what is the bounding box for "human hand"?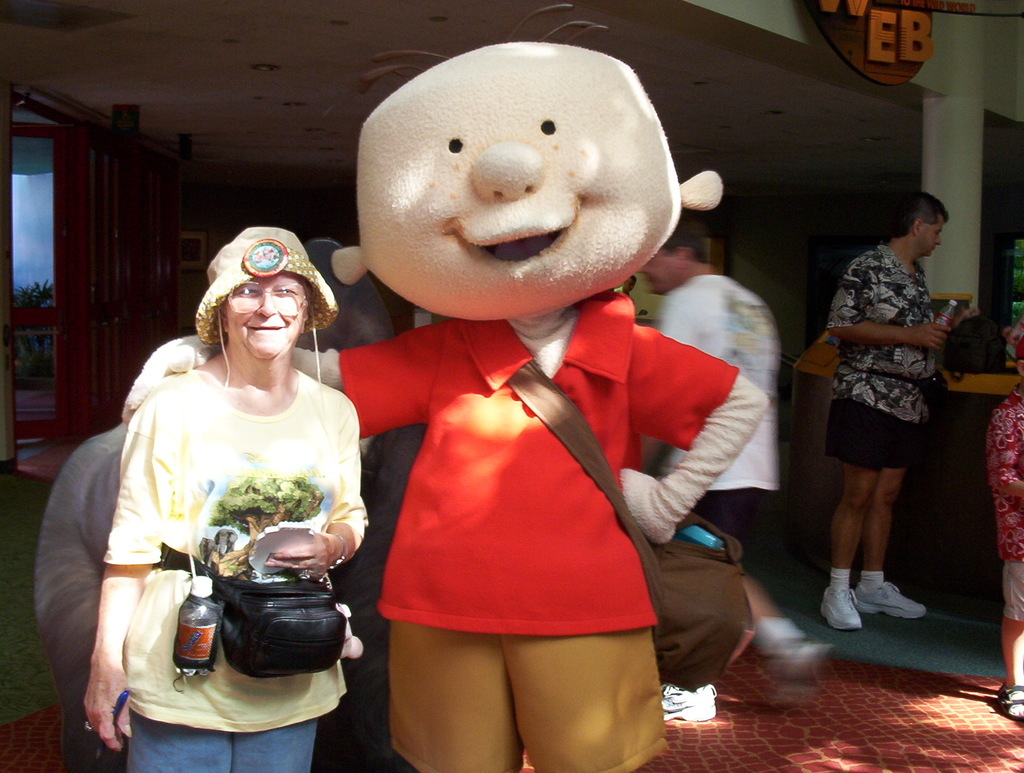
[x1=621, y1=467, x2=677, y2=544].
